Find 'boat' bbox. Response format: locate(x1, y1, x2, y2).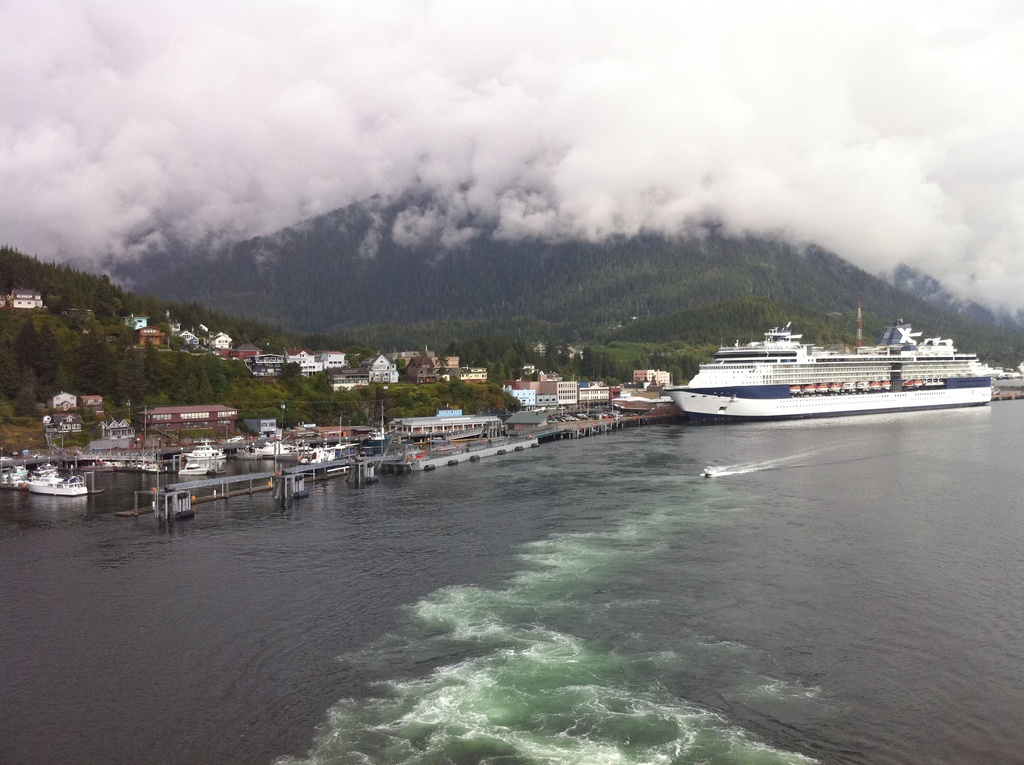
locate(360, 403, 408, 451).
